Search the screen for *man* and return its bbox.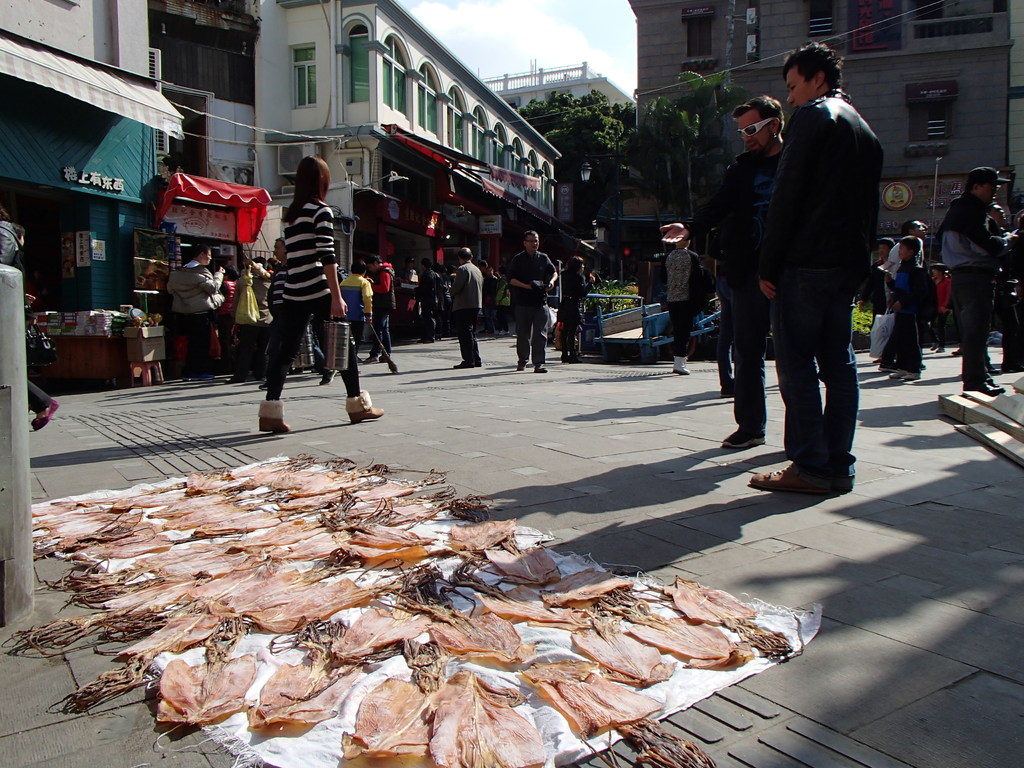
Found: x1=938 y1=165 x2=1017 y2=396.
